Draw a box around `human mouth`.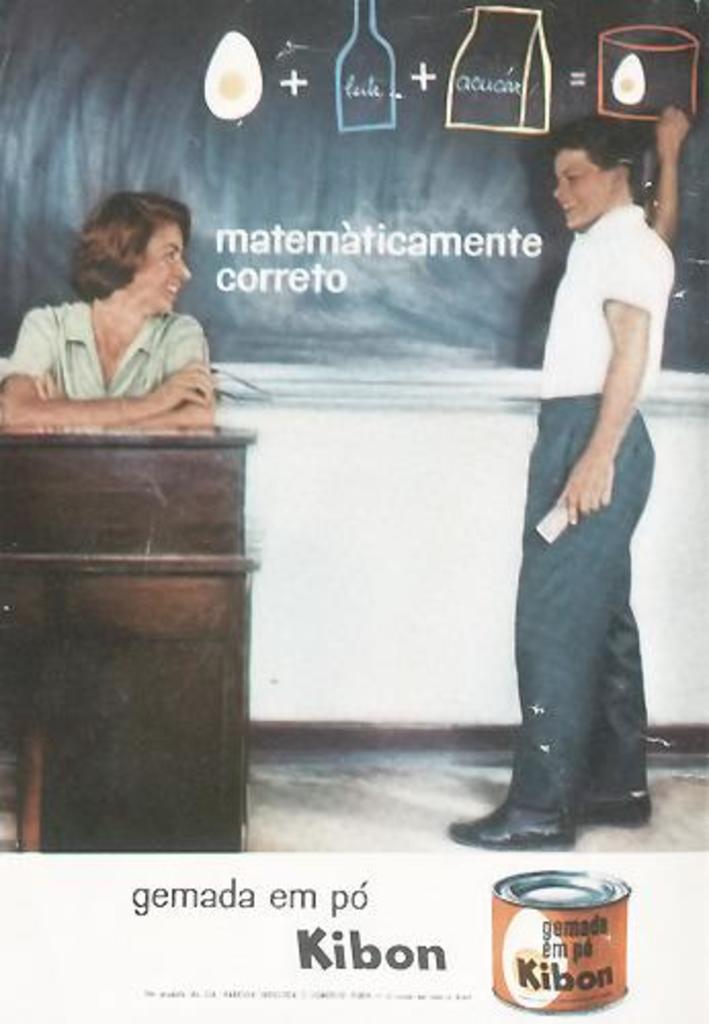
box(166, 274, 182, 297).
